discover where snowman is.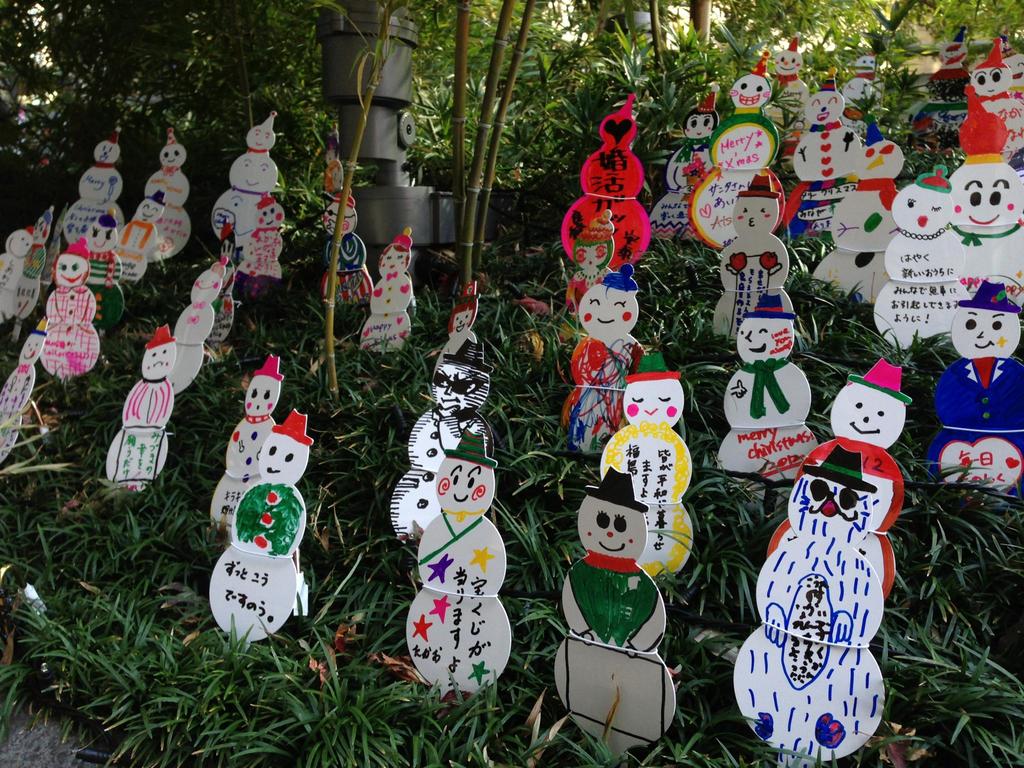
Discovered at (x1=781, y1=64, x2=867, y2=252).
